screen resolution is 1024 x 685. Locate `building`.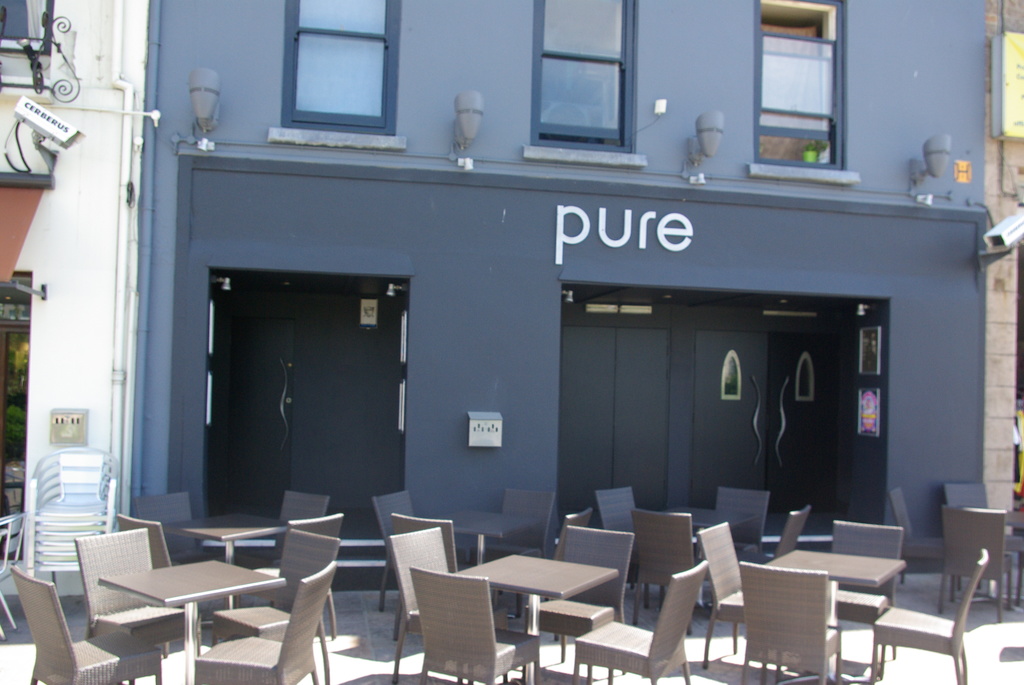
[left=134, top=0, right=986, bottom=549].
